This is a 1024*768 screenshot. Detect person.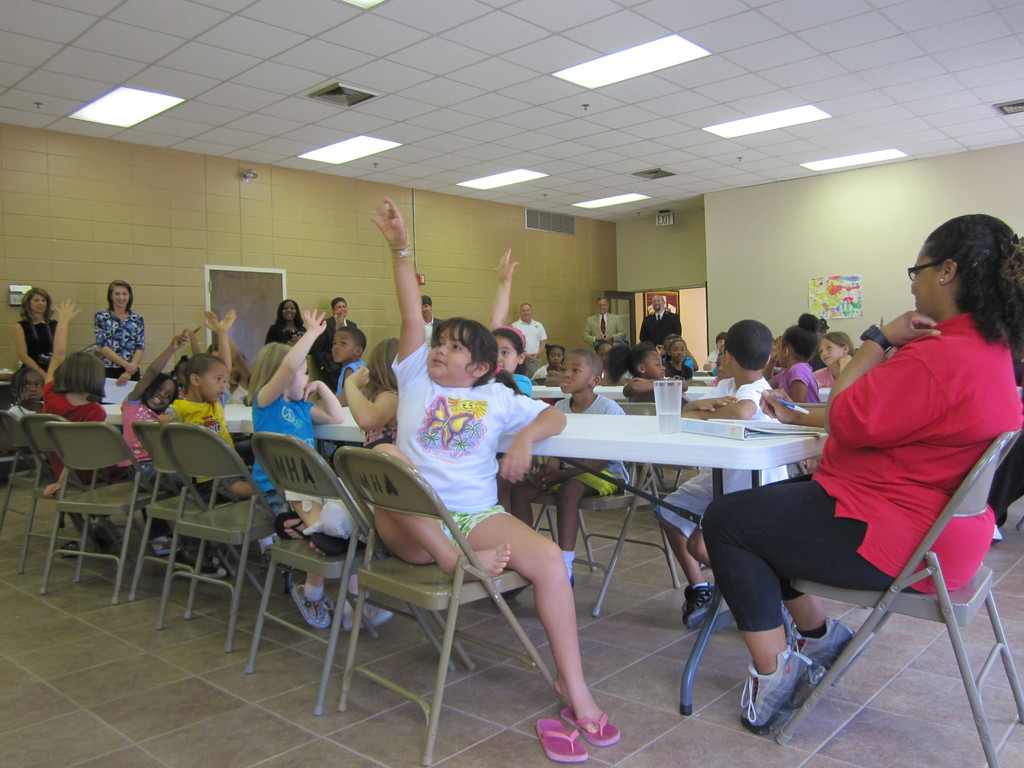
bbox=(417, 292, 449, 352).
